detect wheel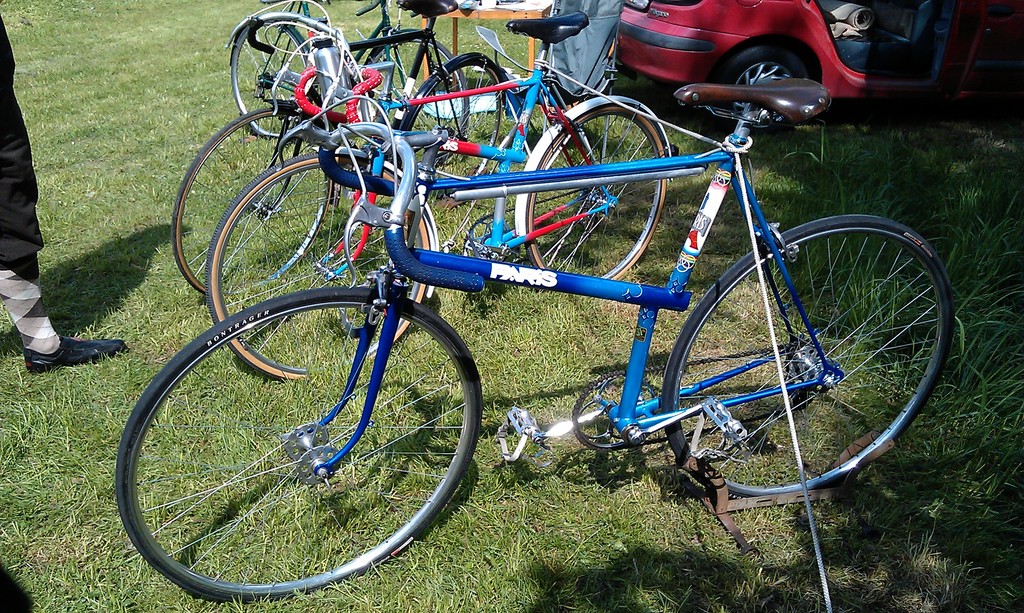
<region>202, 149, 436, 383</region>
